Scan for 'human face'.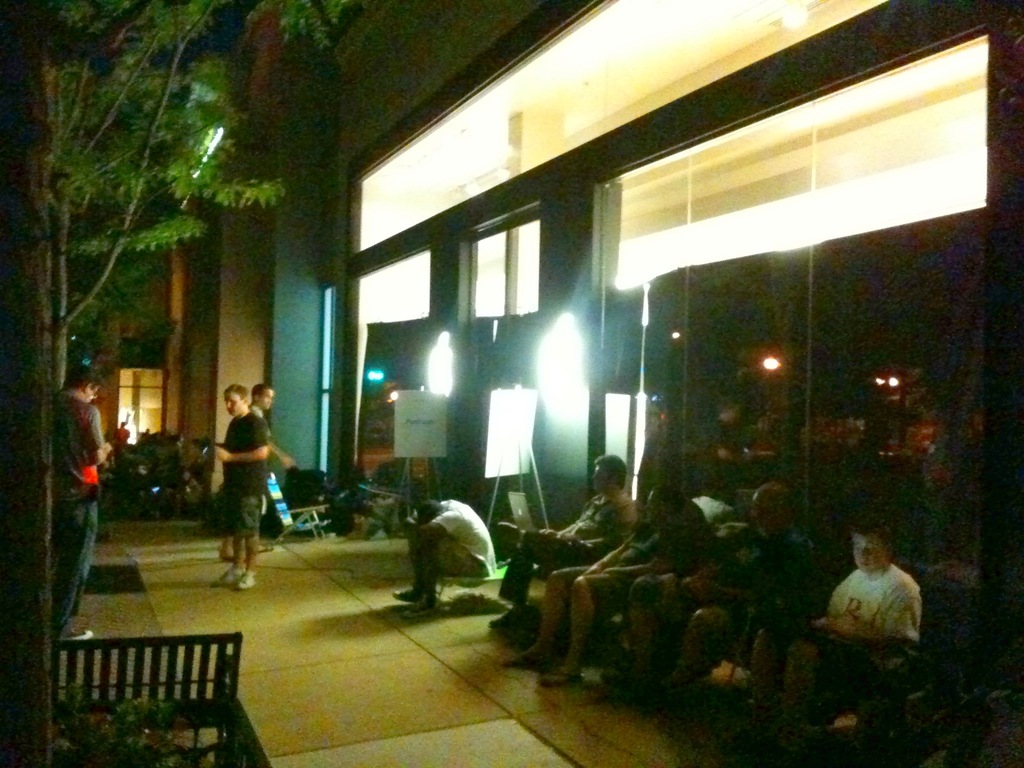
Scan result: <bbox>259, 385, 276, 412</bbox>.
